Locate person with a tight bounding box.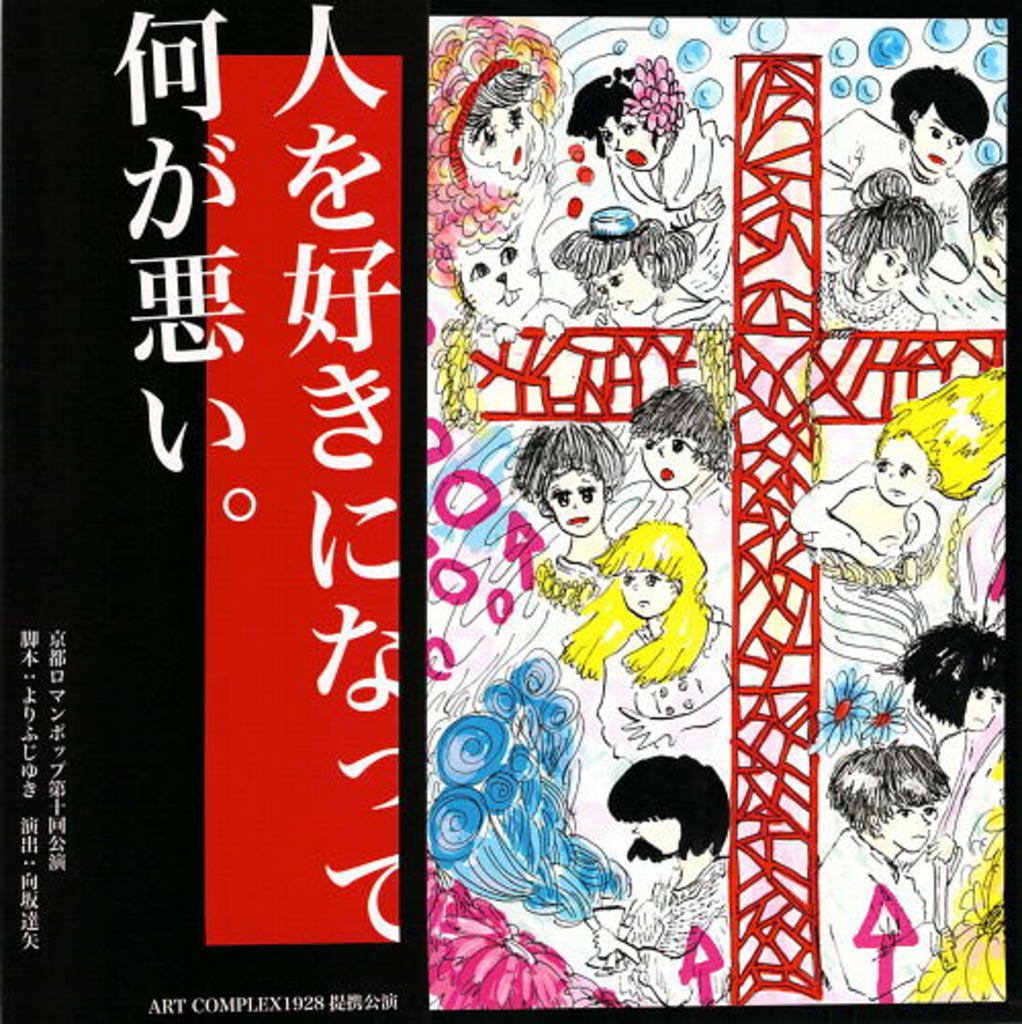
[570, 49, 744, 206].
